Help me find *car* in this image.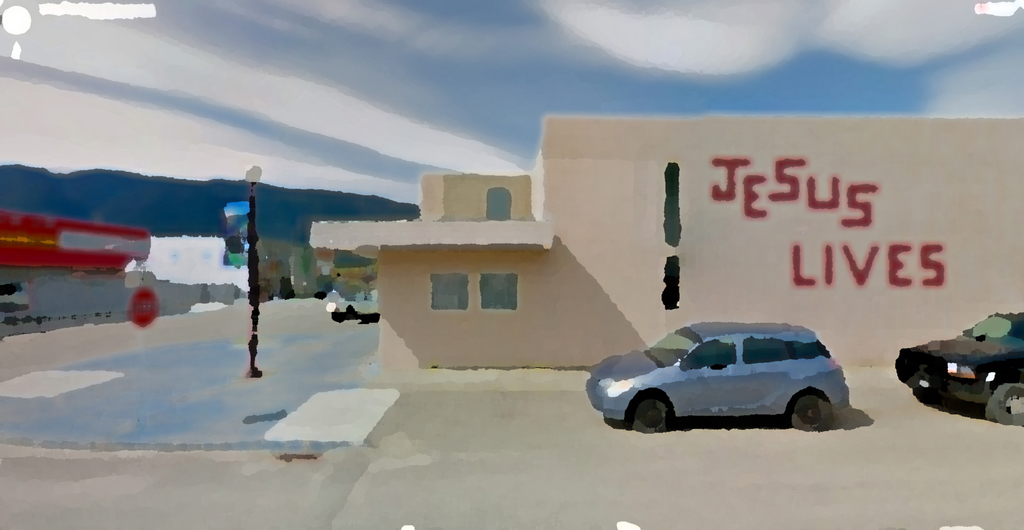
Found it: crop(586, 313, 863, 432).
